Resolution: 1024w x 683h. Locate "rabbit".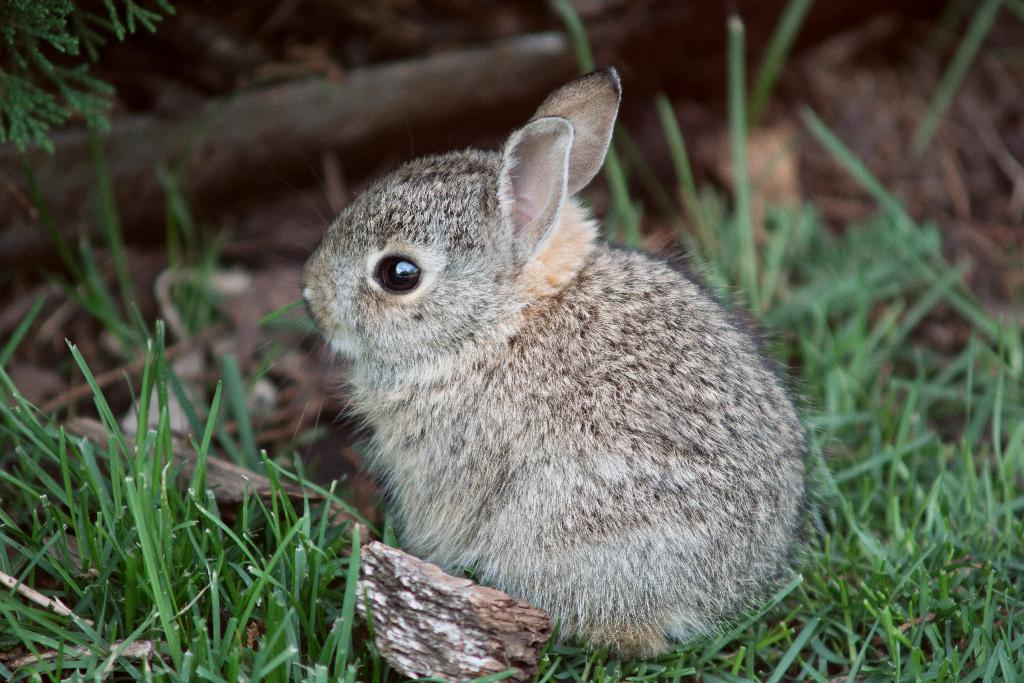
crop(246, 64, 837, 661).
